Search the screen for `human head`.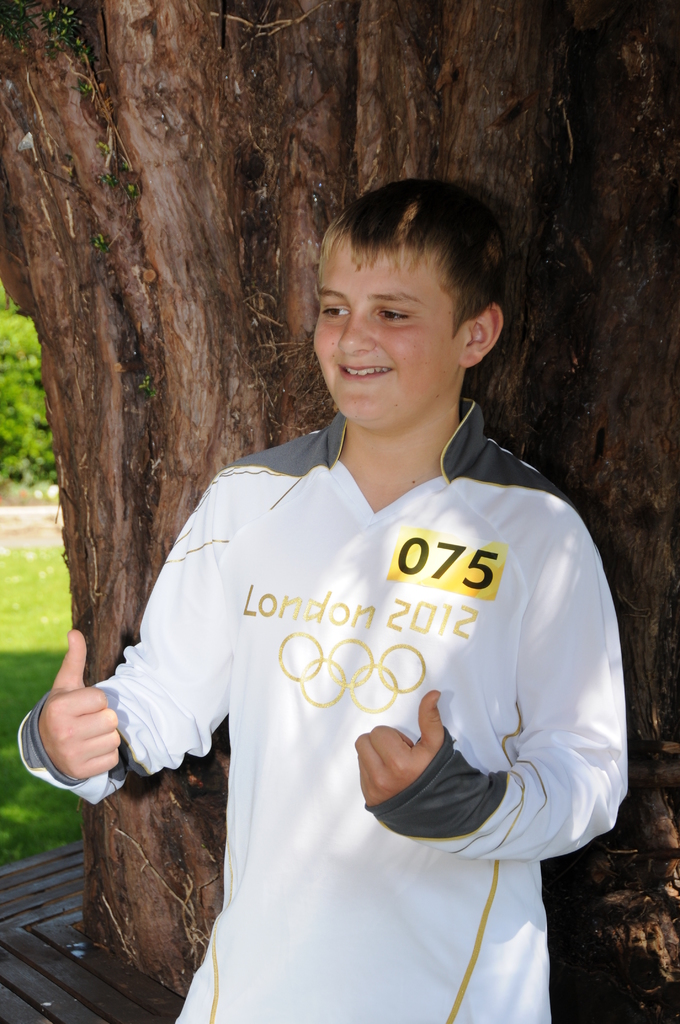
Found at (309,182,512,431).
